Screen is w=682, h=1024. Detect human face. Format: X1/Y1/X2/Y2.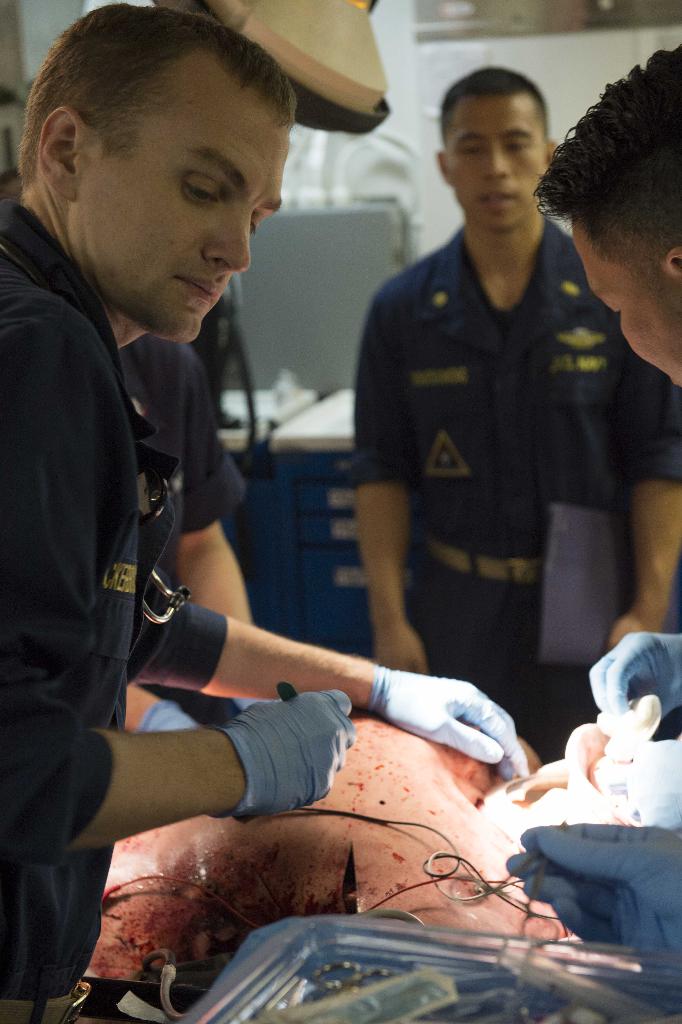
72/95/294/349.
